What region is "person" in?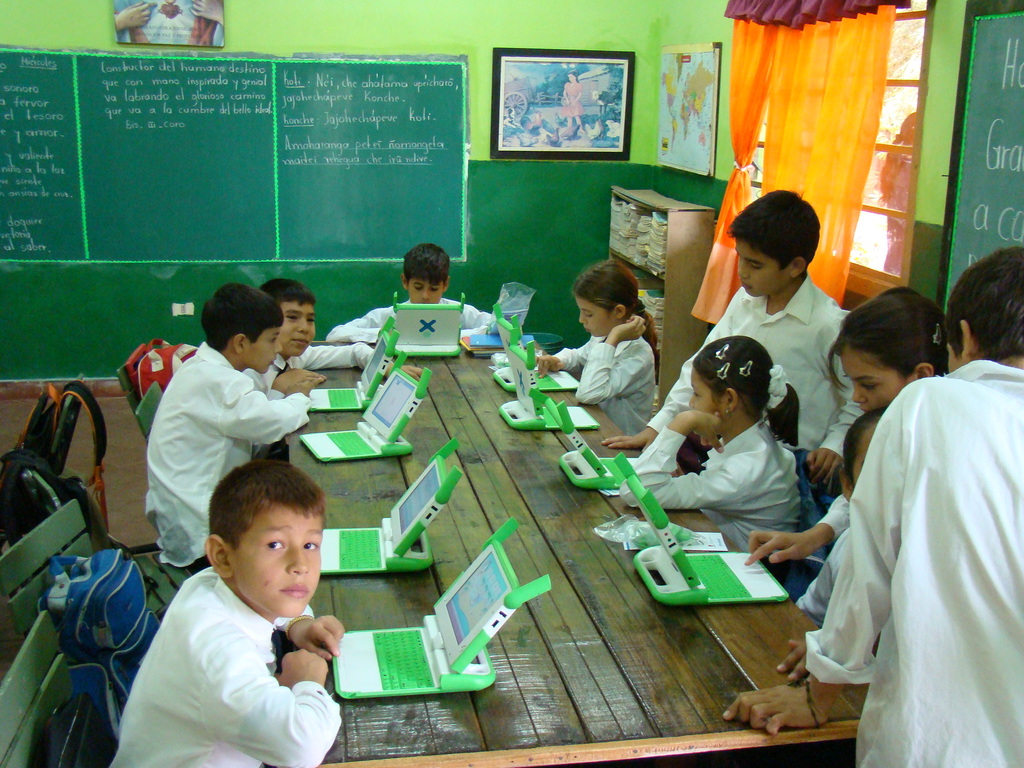
BBox(242, 277, 401, 395).
